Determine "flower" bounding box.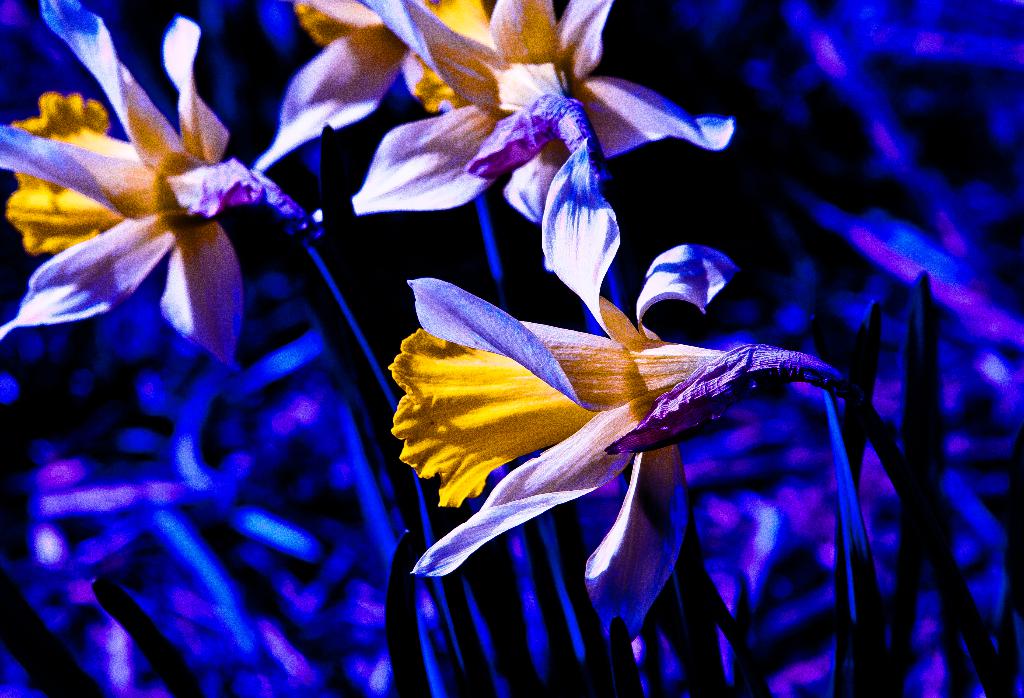
Determined: {"x1": 248, "y1": 0, "x2": 497, "y2": 186}.
